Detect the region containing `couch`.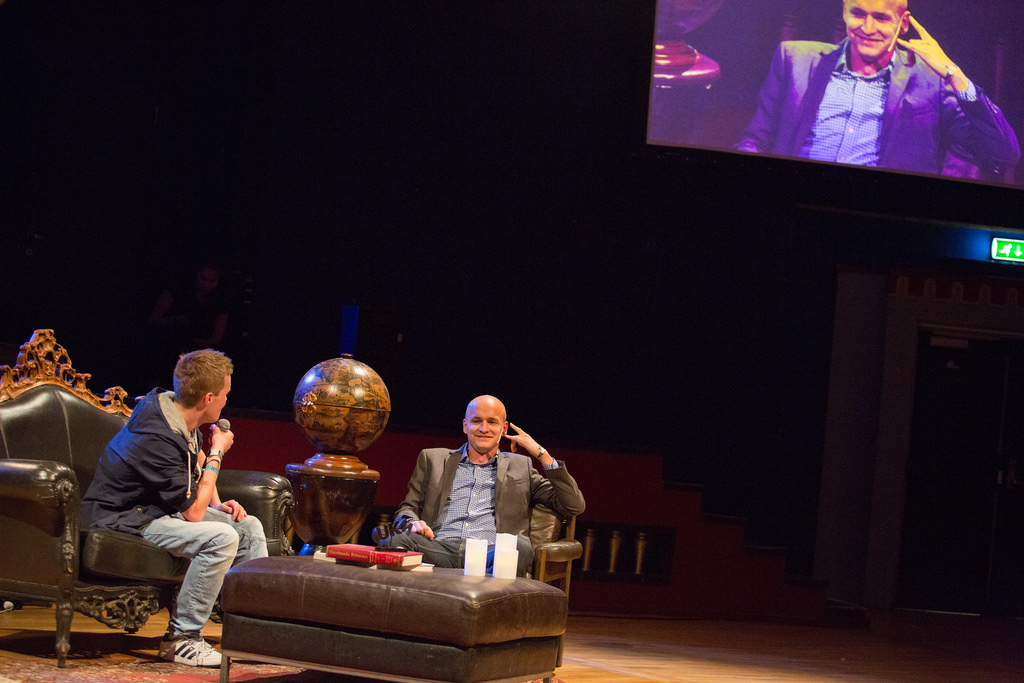
bbox=(0, 317, 297, 670).
